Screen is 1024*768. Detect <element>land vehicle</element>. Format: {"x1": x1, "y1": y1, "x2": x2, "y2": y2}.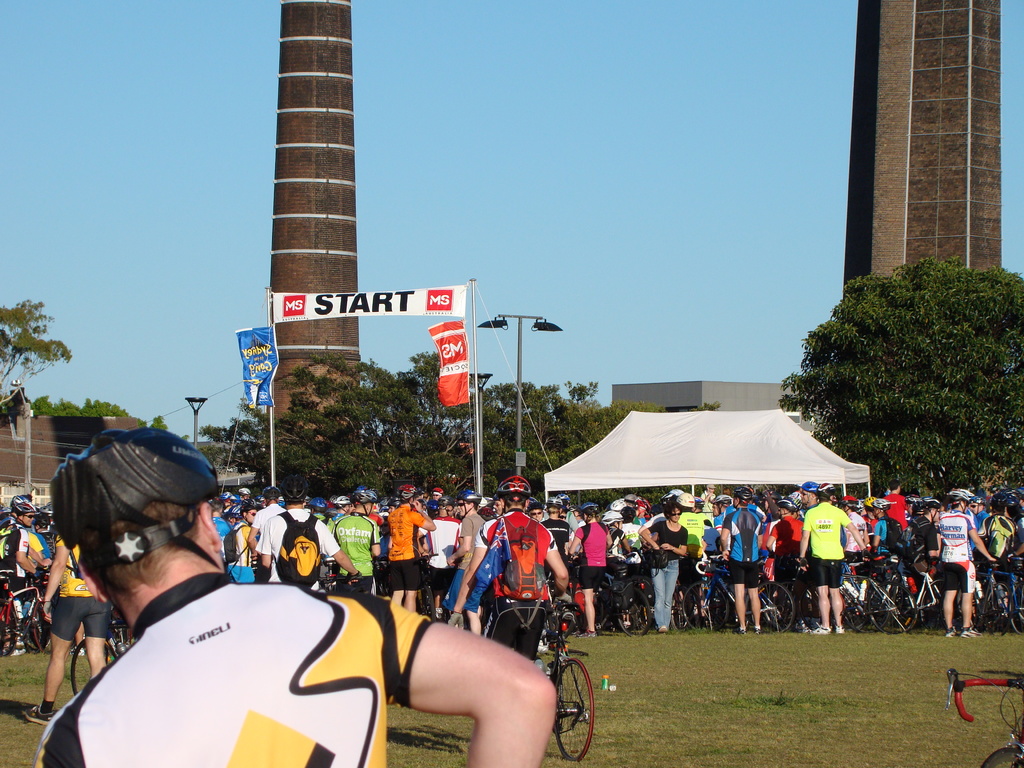
{"x1": 941, "y1": 667, "x2": 1023, "y2": 767}.
